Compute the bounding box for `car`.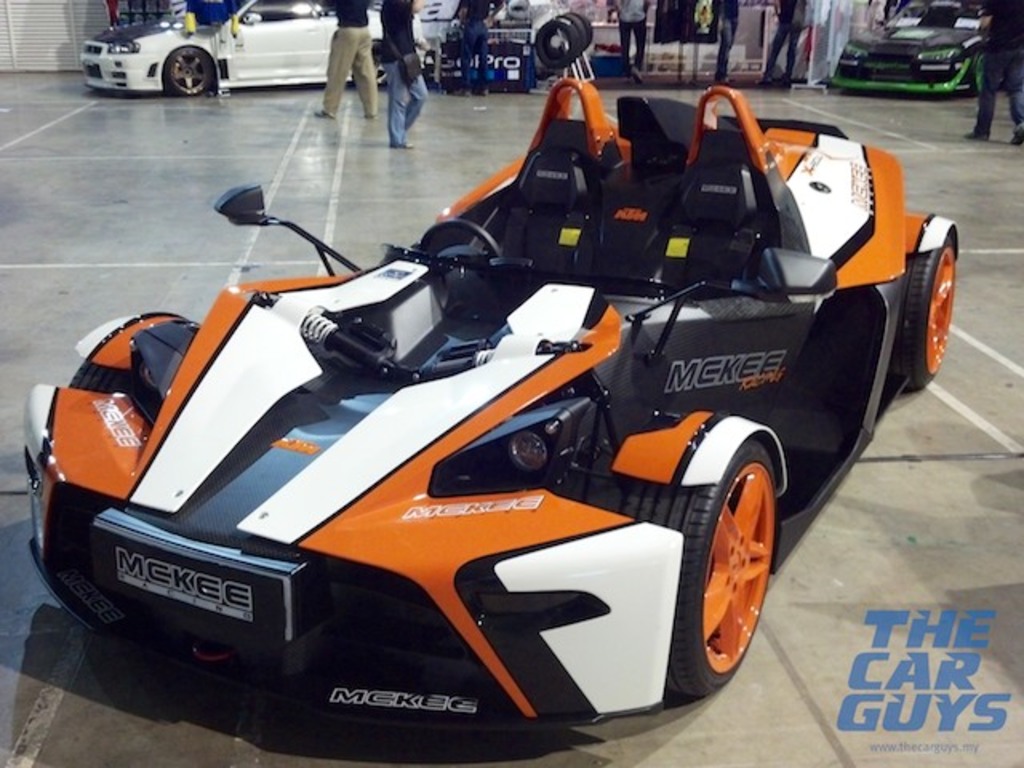
<region>832, 0, 1018, 96</region>.
